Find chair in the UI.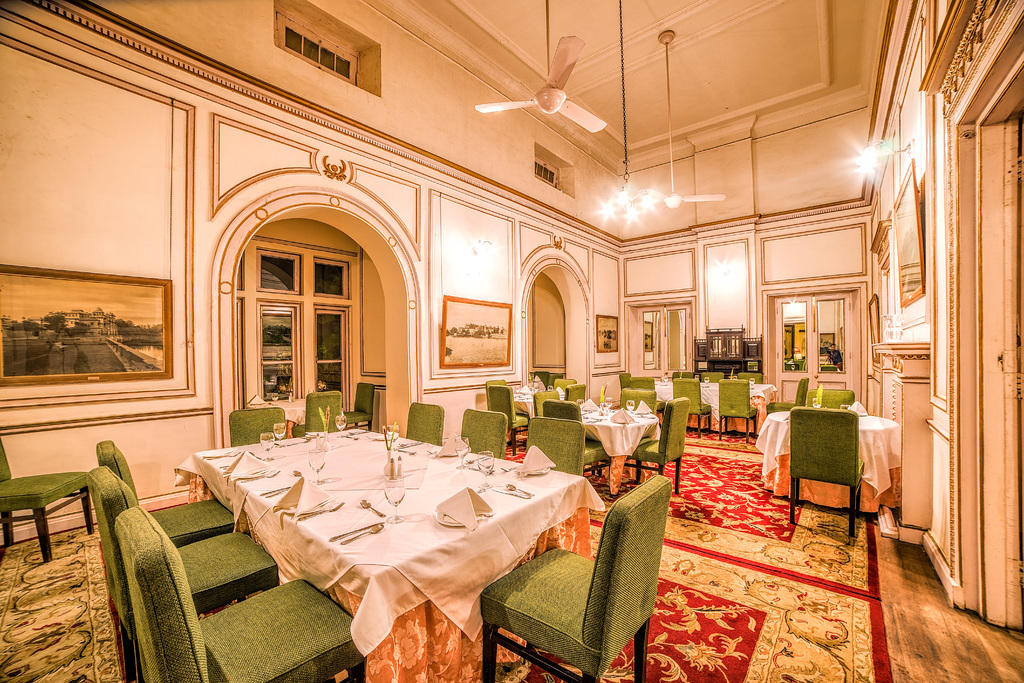
UI element at 488/383/535/451.
